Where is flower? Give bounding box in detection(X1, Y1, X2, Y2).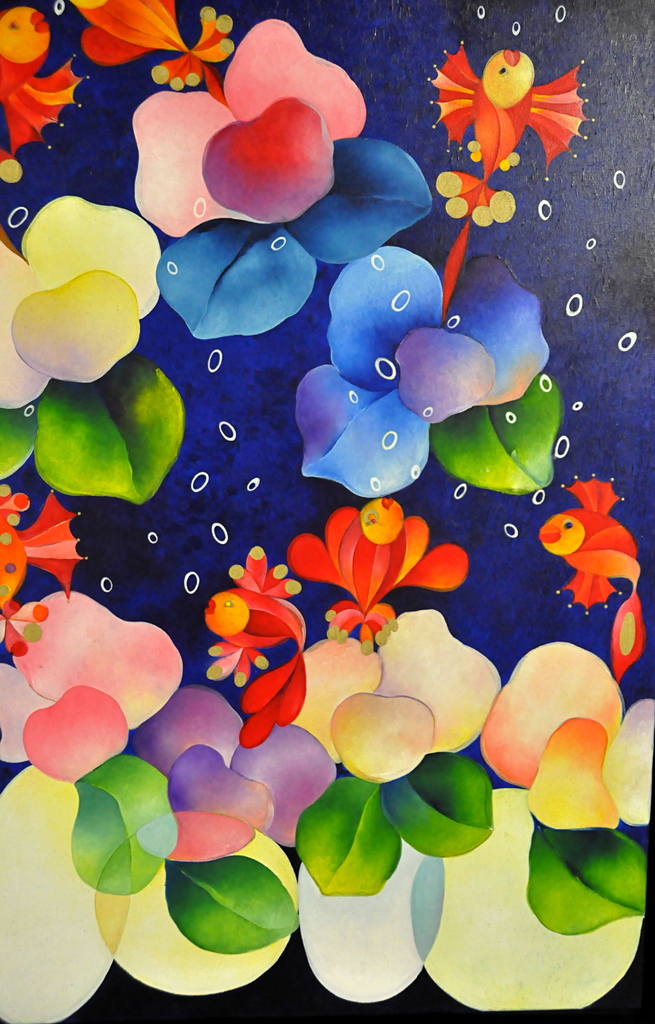
detection(131, 18, 431, 340).
